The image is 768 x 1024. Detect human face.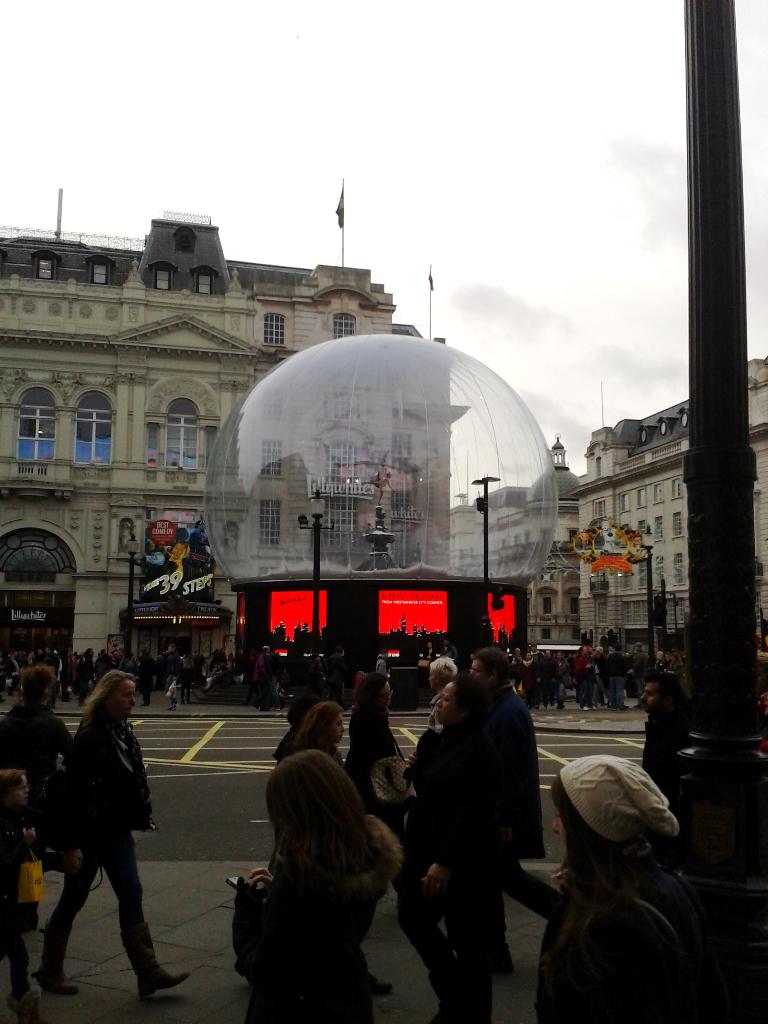
Detection: locate(429, 680, 456, 727).
